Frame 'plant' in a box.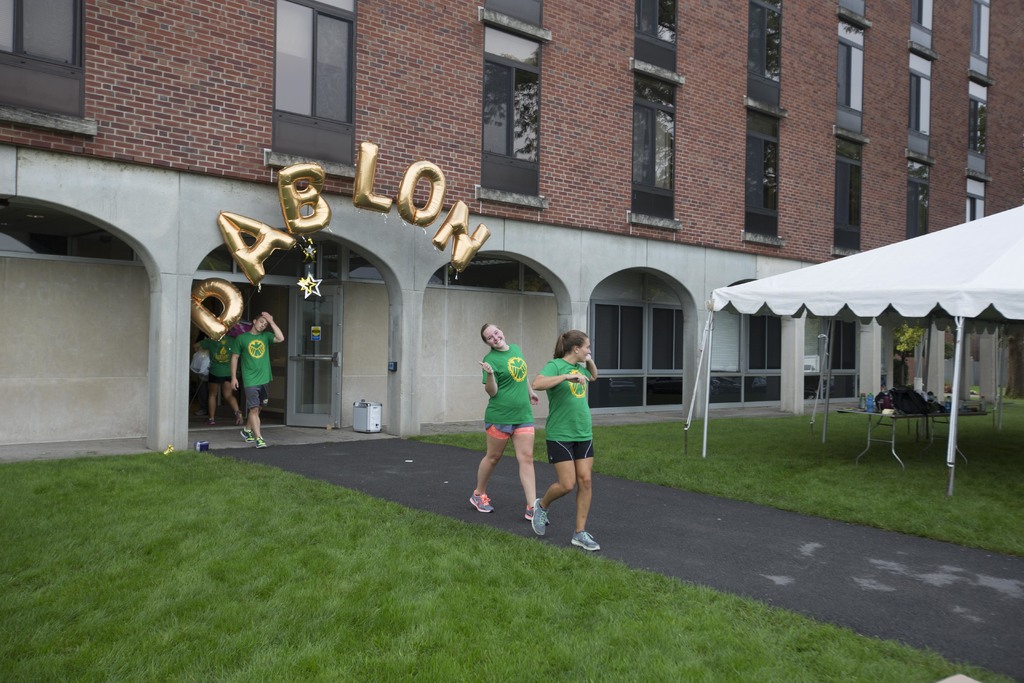
box=[945, 336, 955, 361].
